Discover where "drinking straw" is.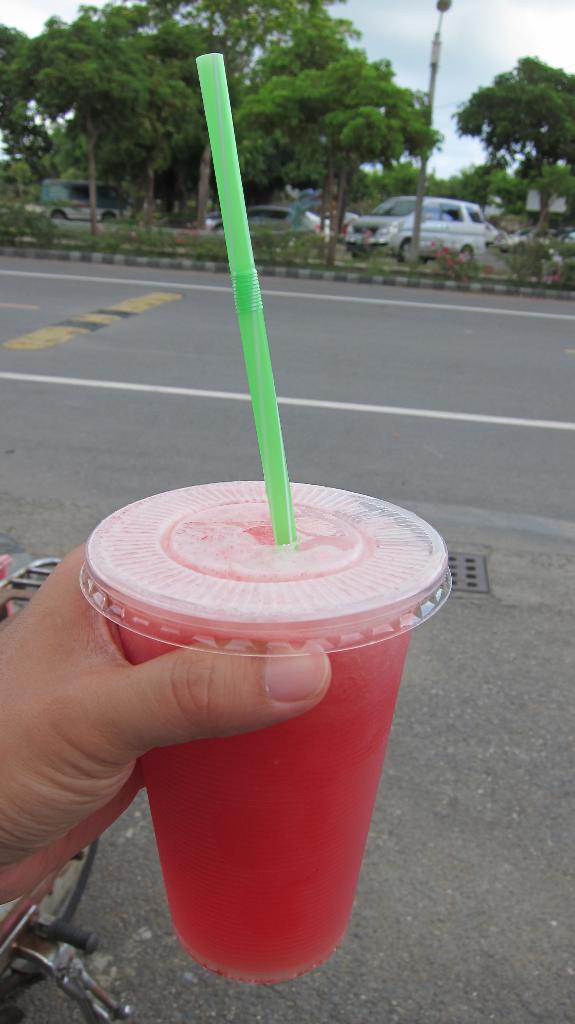
Discovered at rect(193, 54, 297, 547).
